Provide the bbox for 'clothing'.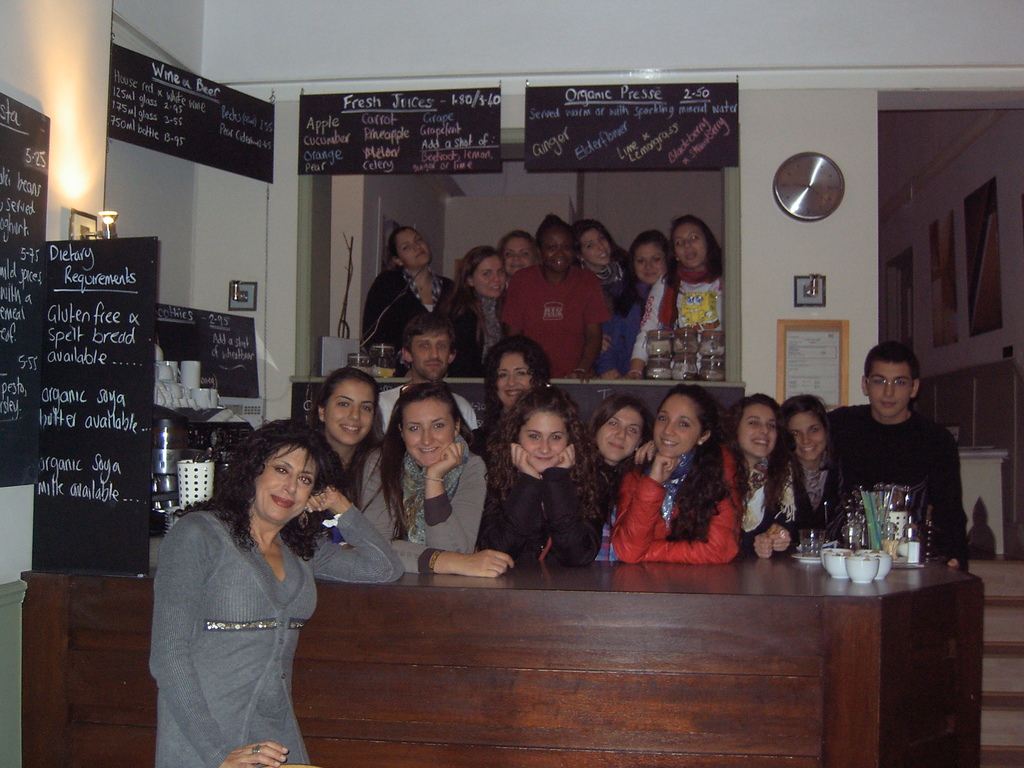
(left=143, top=491, right=399, bottom=767).
